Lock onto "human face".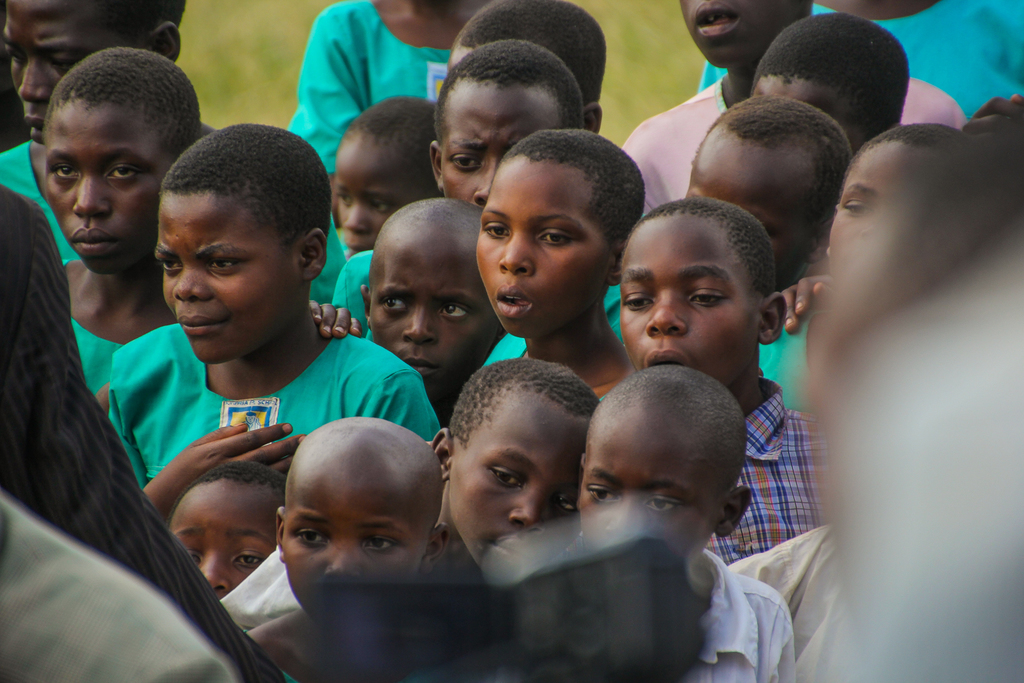
Locked: bbox=[682, 122, 829, 289].
